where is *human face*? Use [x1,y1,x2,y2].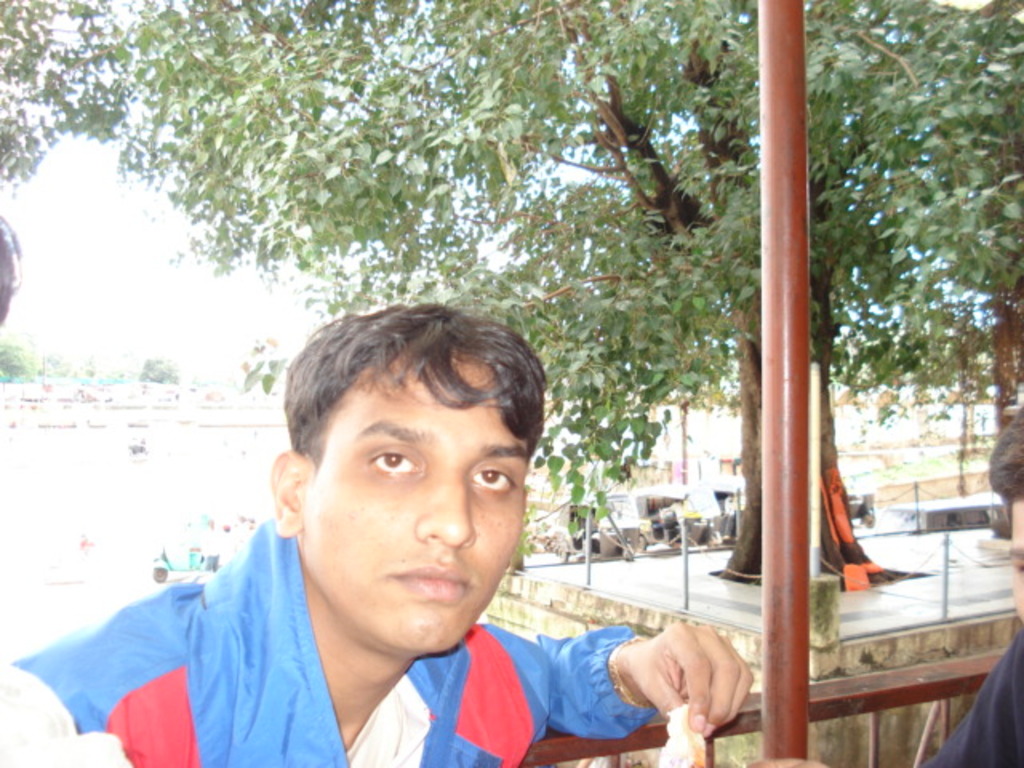
[299,354,528,653].
